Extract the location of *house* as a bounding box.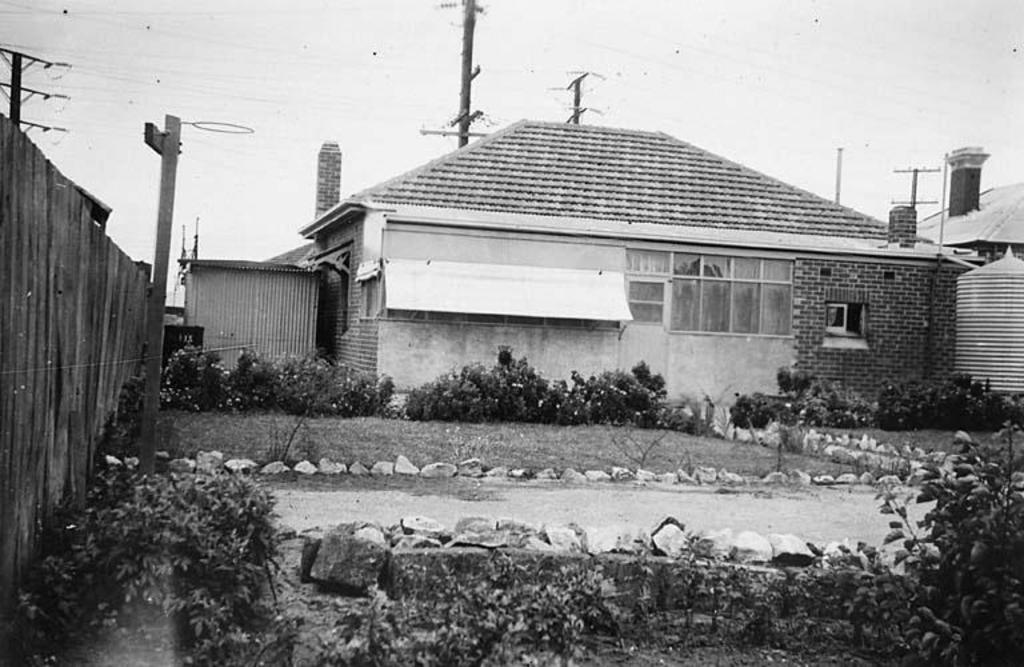
(176, 119, 985, 415).
